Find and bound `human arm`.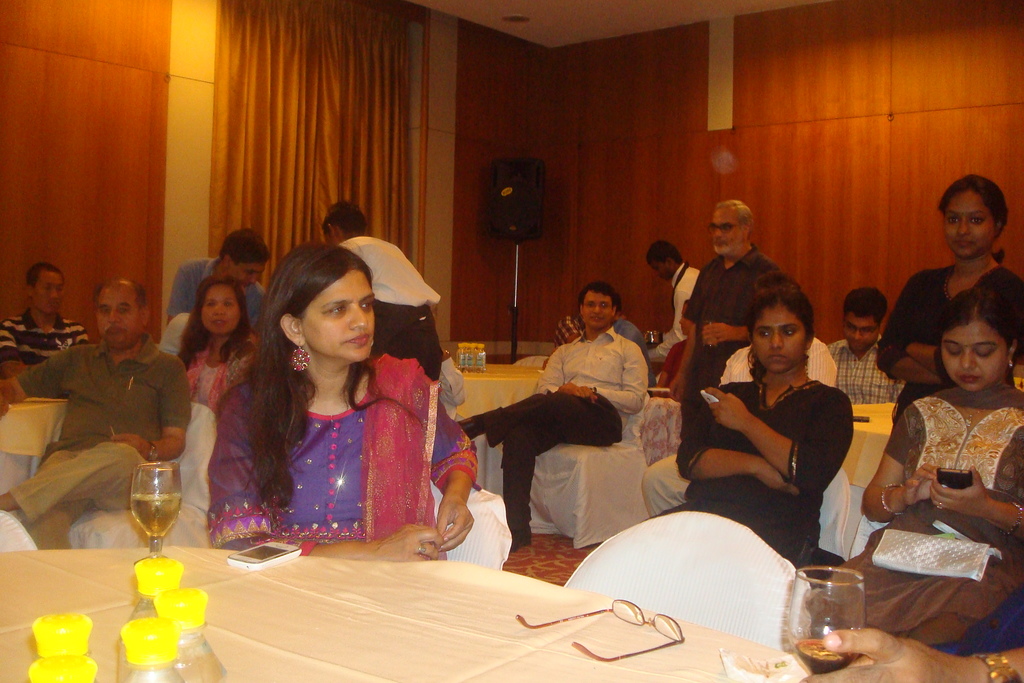
Bound: 572, 346, 650, 416.
